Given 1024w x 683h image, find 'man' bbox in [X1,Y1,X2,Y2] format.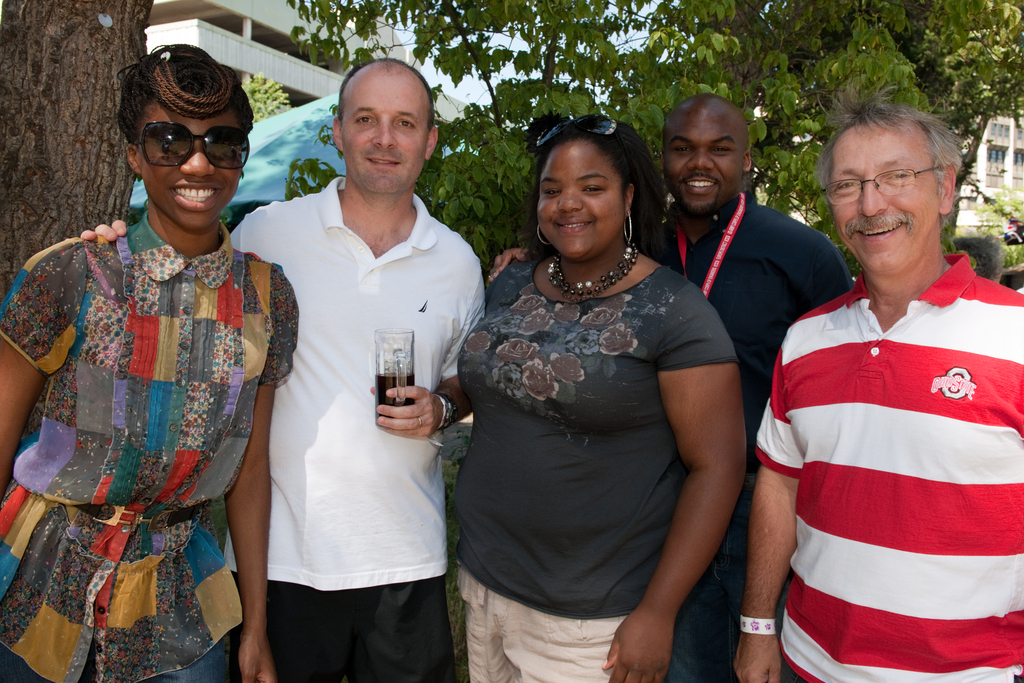
[729,66,1023,682].
